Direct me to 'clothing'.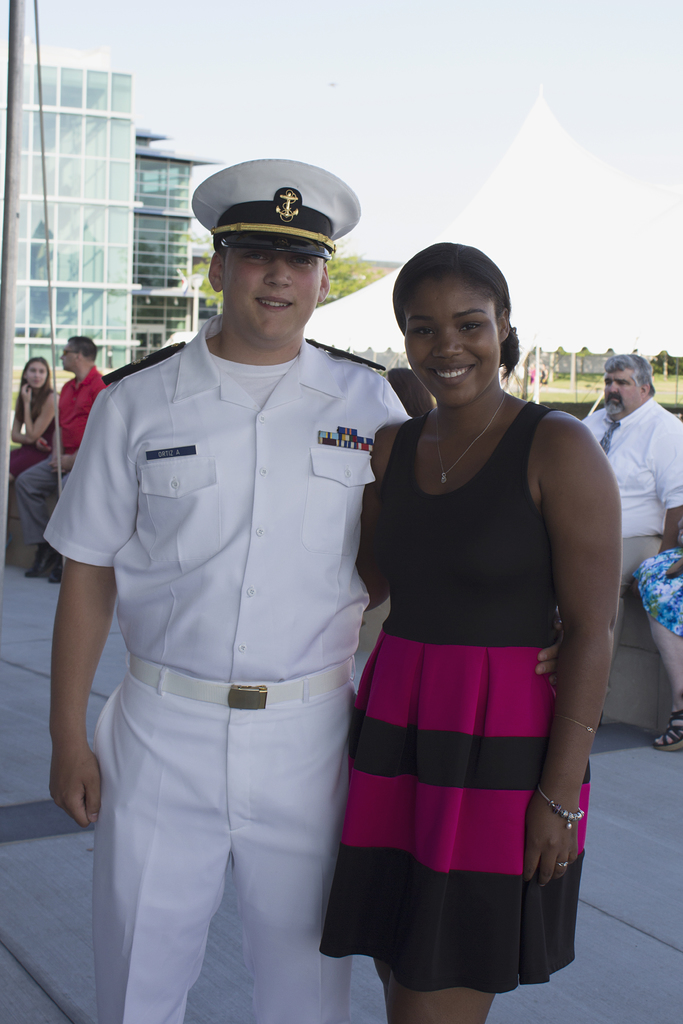
Direction: 16,362,110,548.
